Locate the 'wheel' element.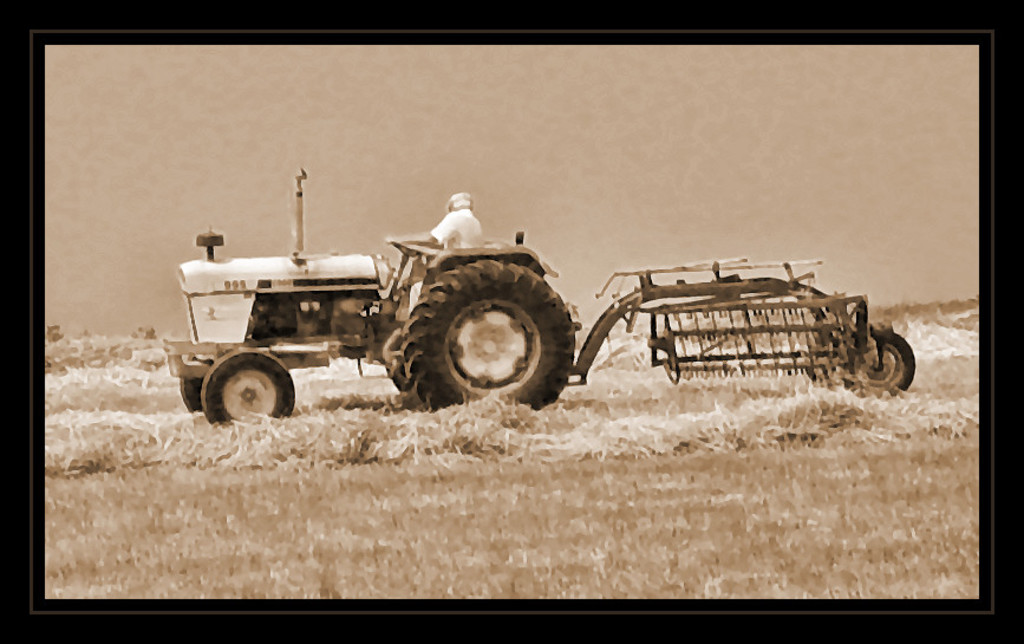
Element bbox: bbox=[384, 363, 404, 392].
